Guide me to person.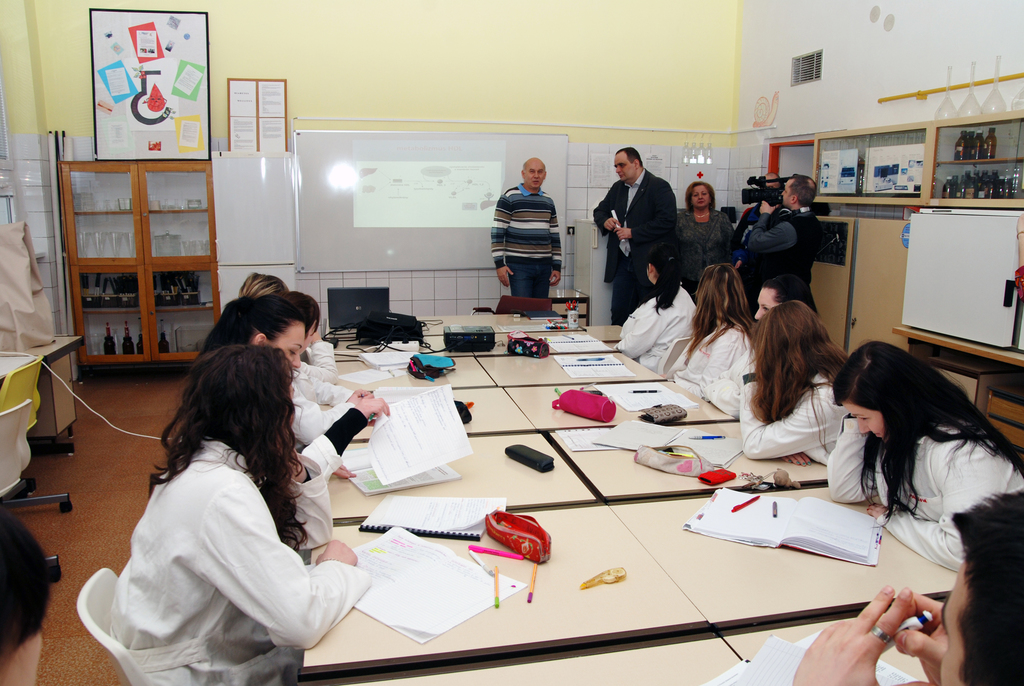
Guidance: box(0, 510, 50, 685).
